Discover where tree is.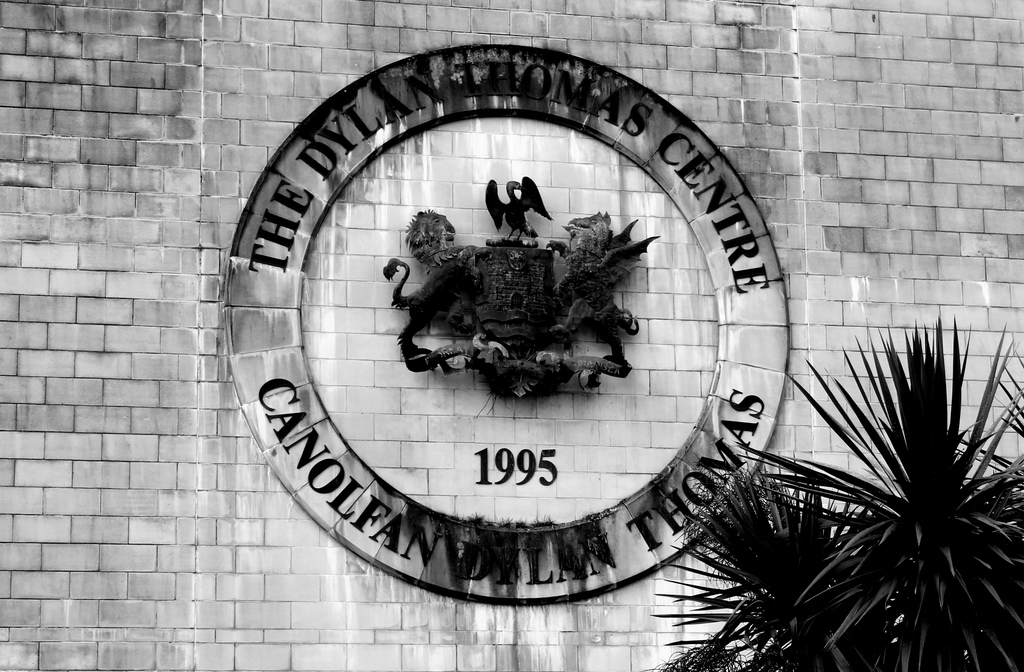
Discovered at x1=664 y1=310 x2=1023 y2=669.
